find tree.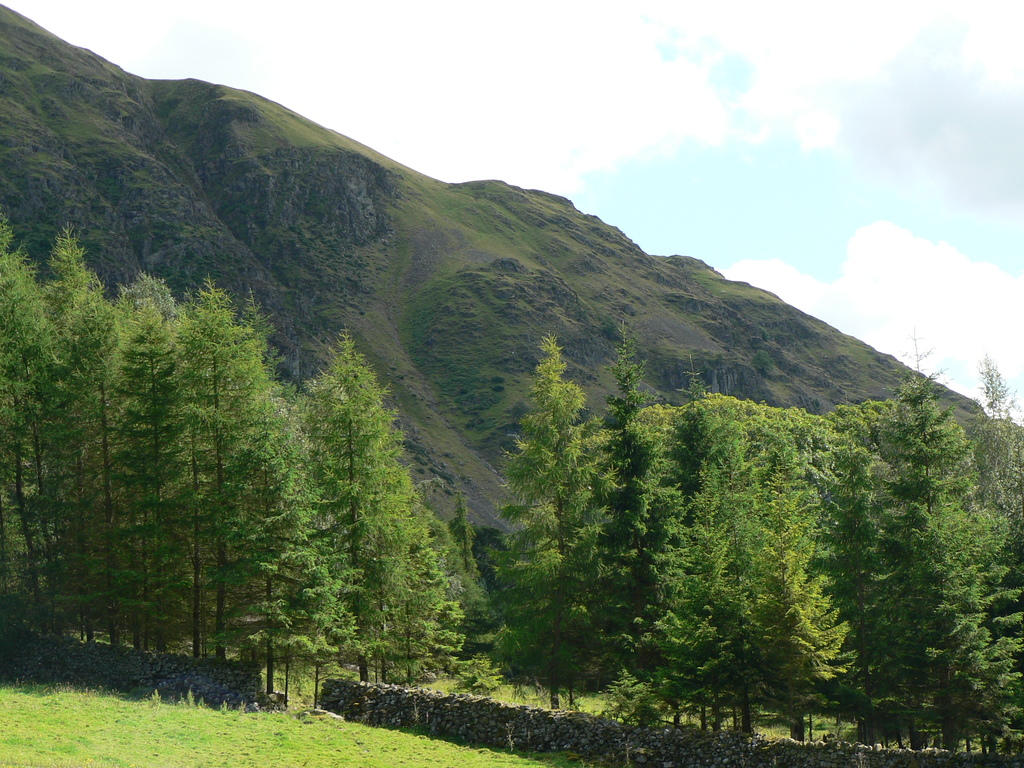
detection(0, 209, 47, 652).
